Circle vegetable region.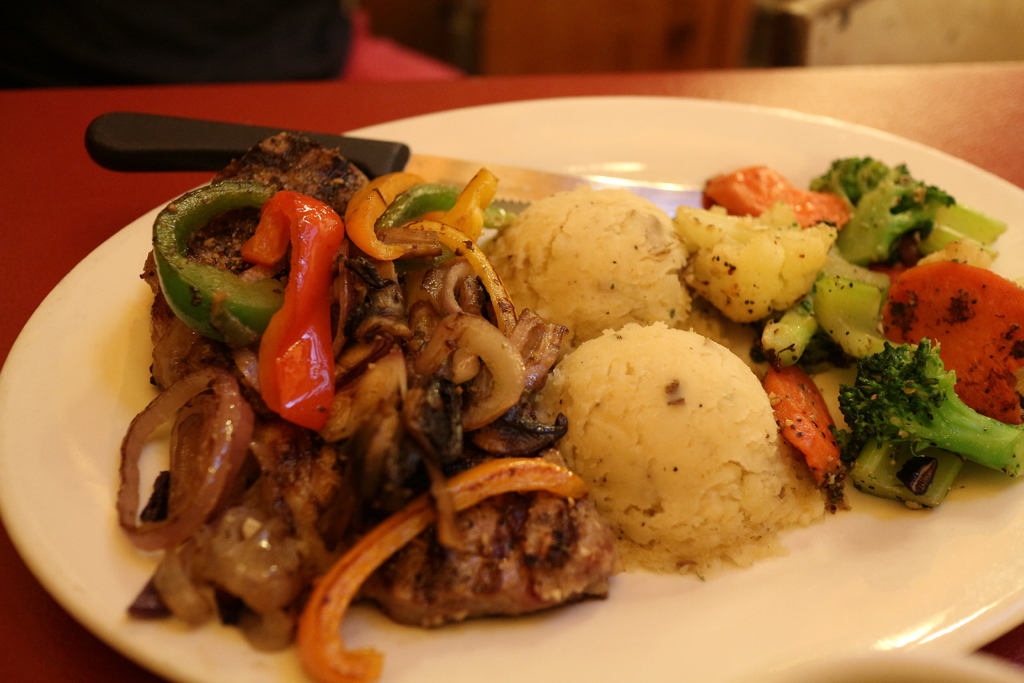
Region: (x1=814, y1=273, x2=885, y2=364).
